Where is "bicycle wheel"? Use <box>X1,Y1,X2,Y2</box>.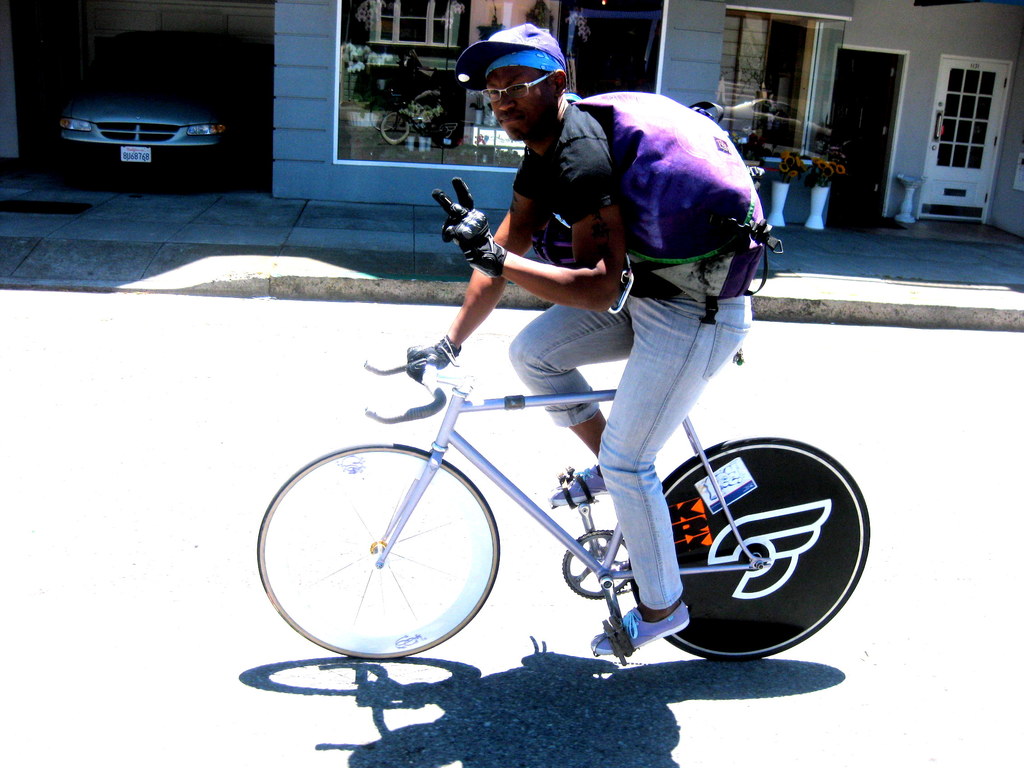
<box>630,435,872,659</box>.
